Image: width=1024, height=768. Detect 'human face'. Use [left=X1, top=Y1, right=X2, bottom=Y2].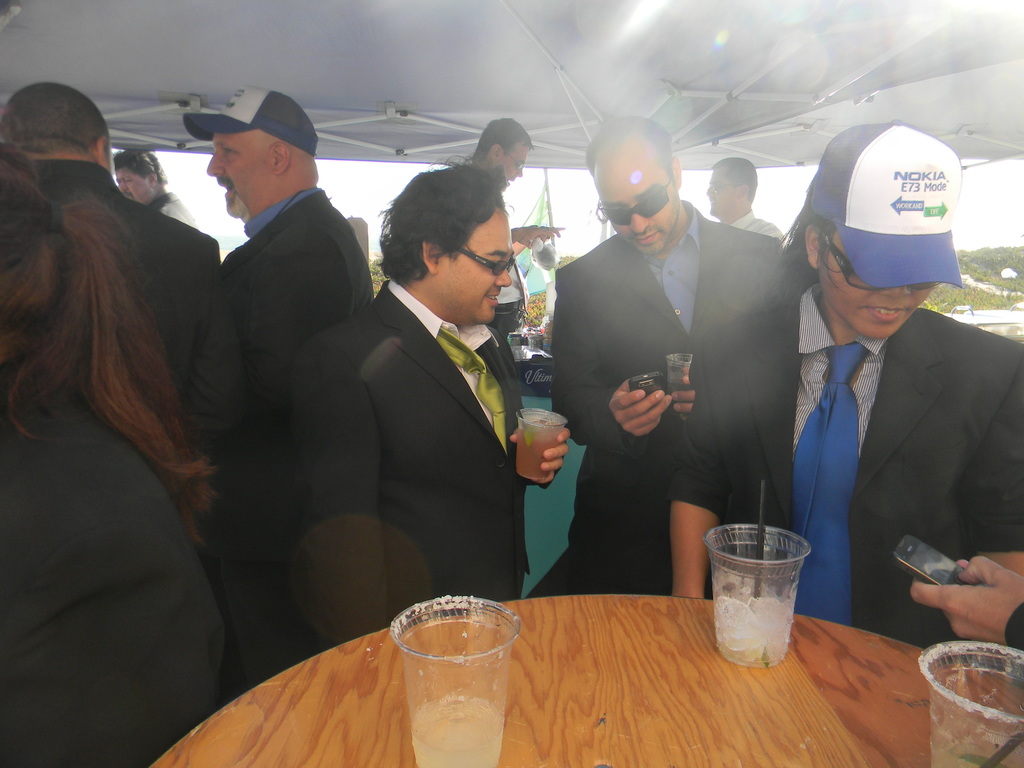
[left=814, top=233, right=933, bottom=339].
